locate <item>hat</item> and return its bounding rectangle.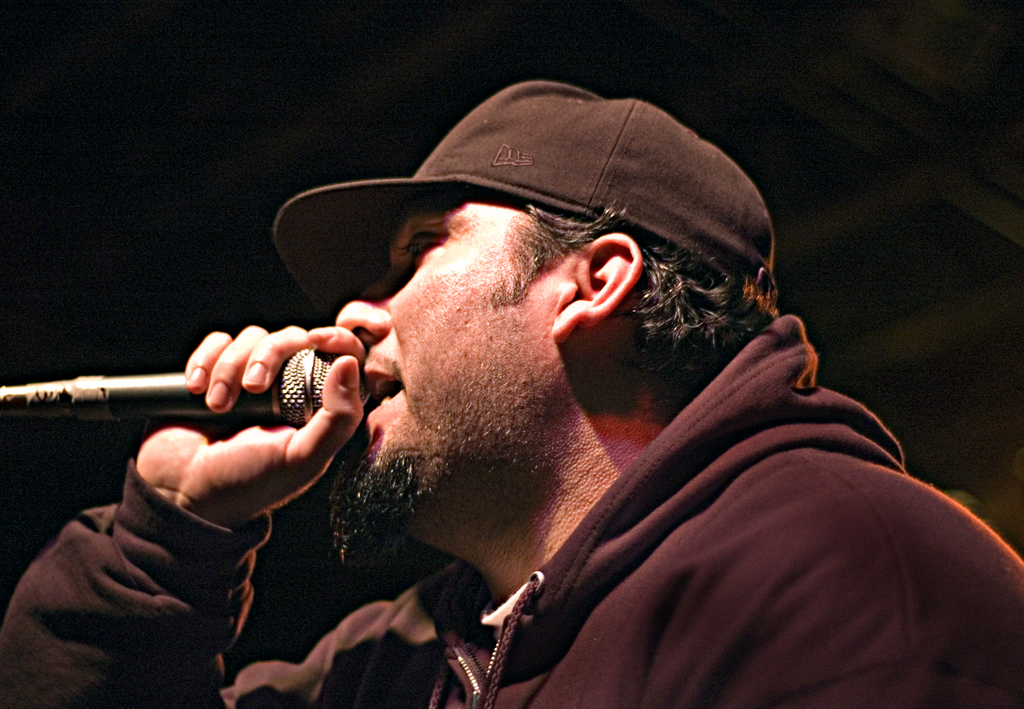
[272, 76, 773, 318].
